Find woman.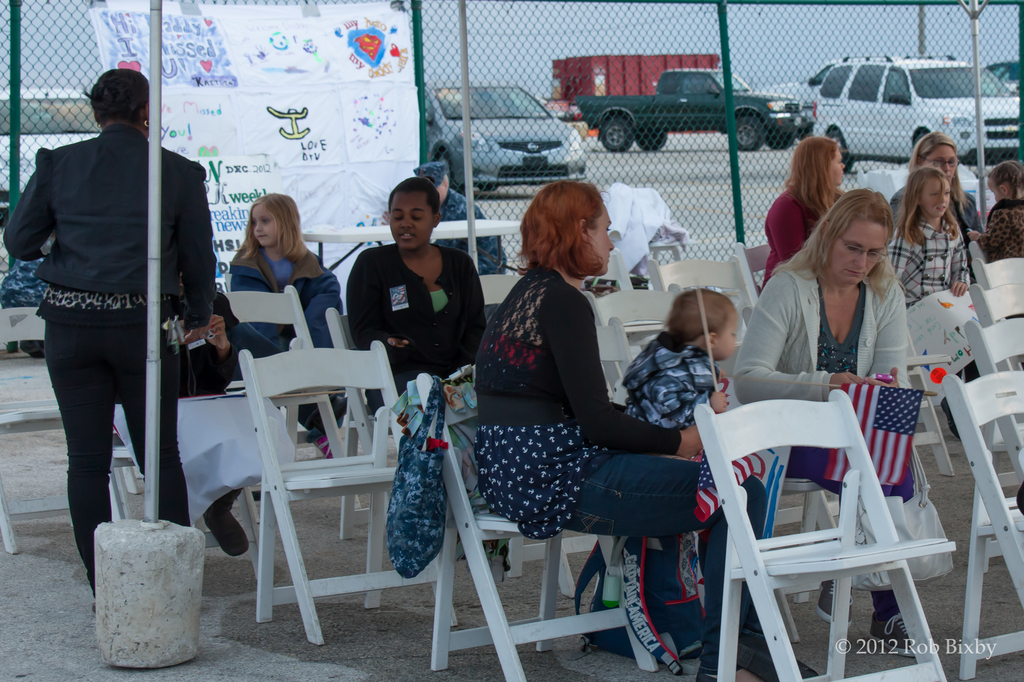
885/130/989/241.
